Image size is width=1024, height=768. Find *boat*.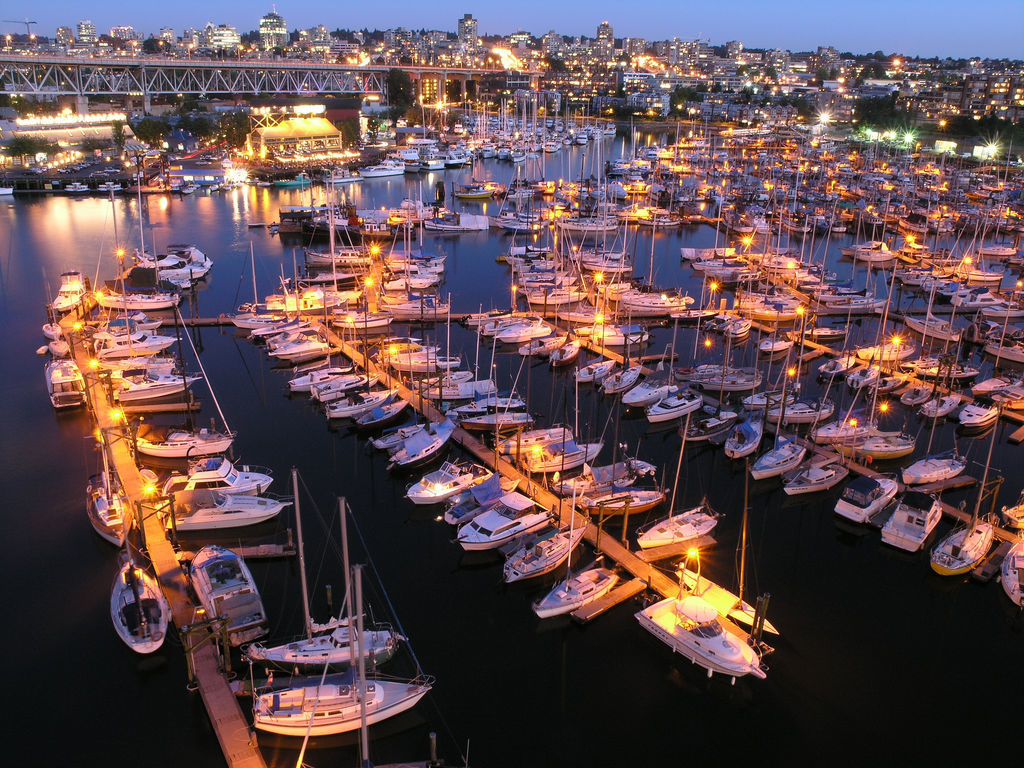
970,371,1005,402.
